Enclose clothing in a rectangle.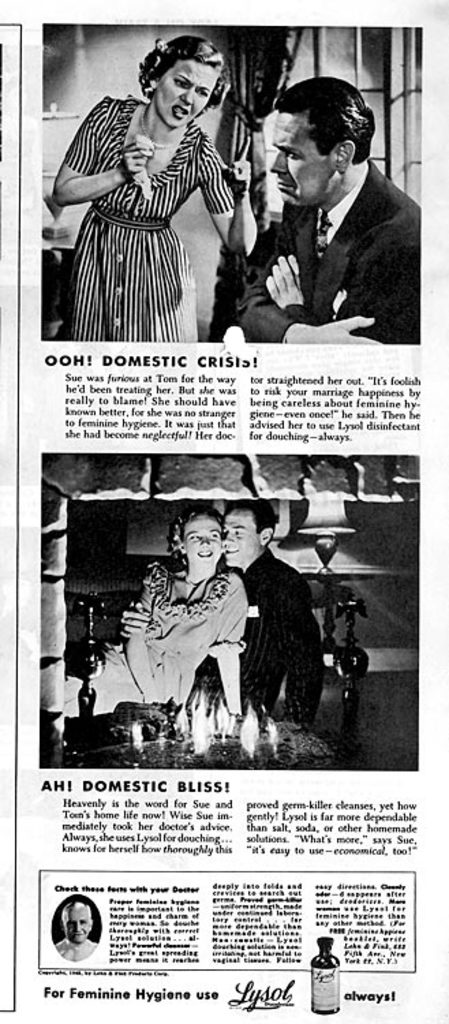
box=[232, 149, 422, 341].
